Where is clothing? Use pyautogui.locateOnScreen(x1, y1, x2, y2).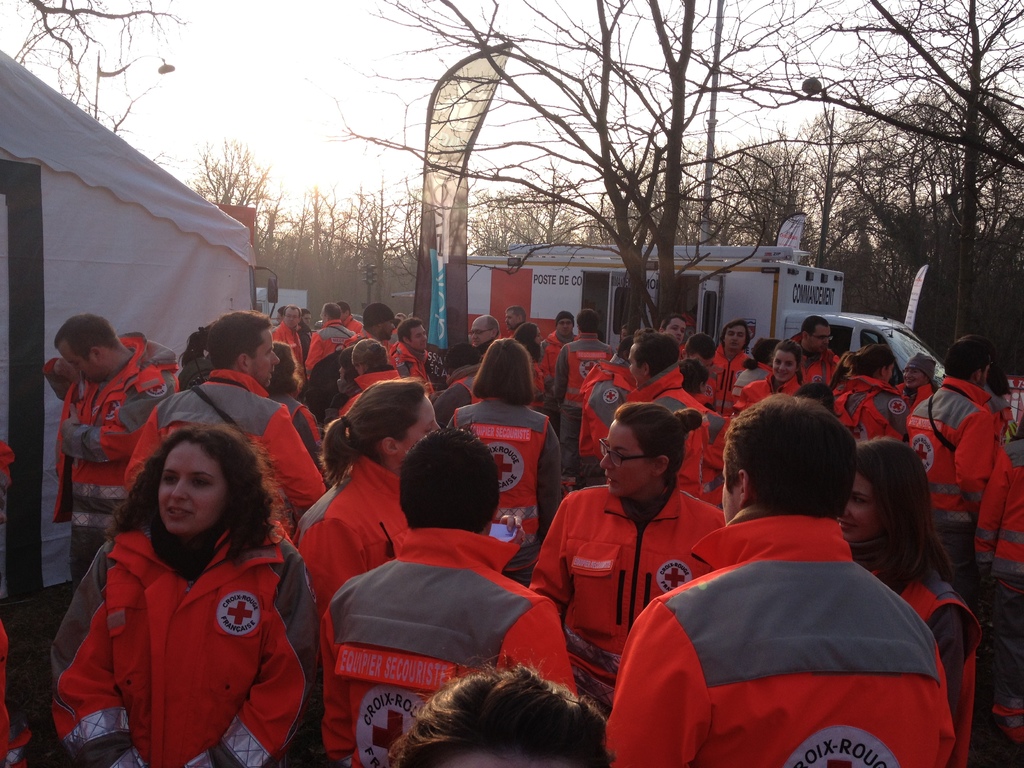
pyautogui.locateOnScreen(267, 321, 300, 364).
